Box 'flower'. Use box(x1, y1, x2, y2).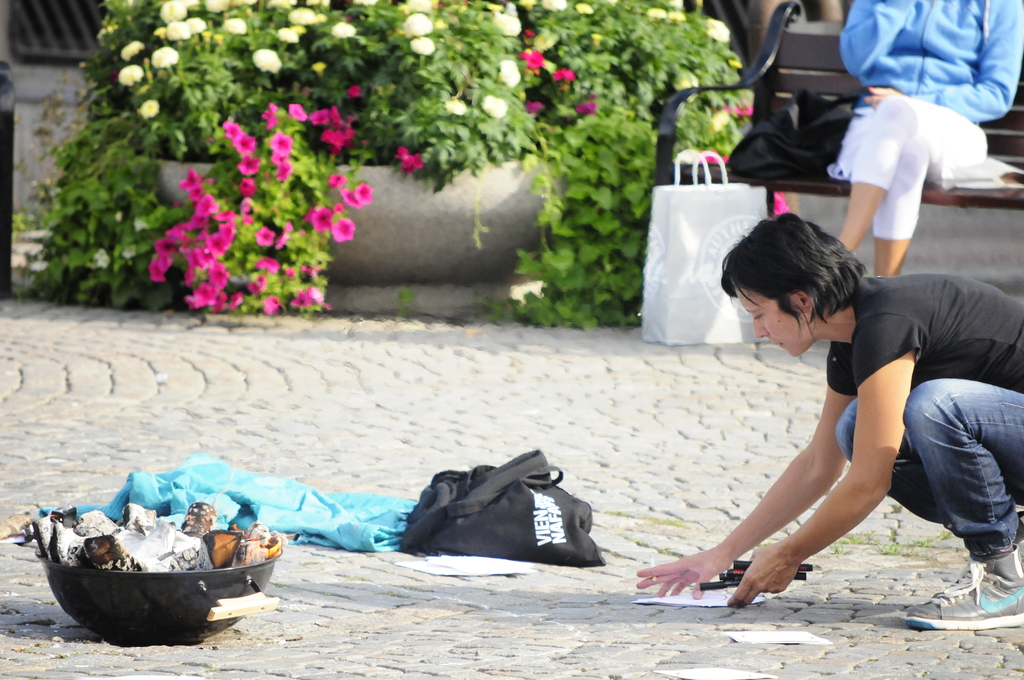
box(707, 108, 728, 134).
